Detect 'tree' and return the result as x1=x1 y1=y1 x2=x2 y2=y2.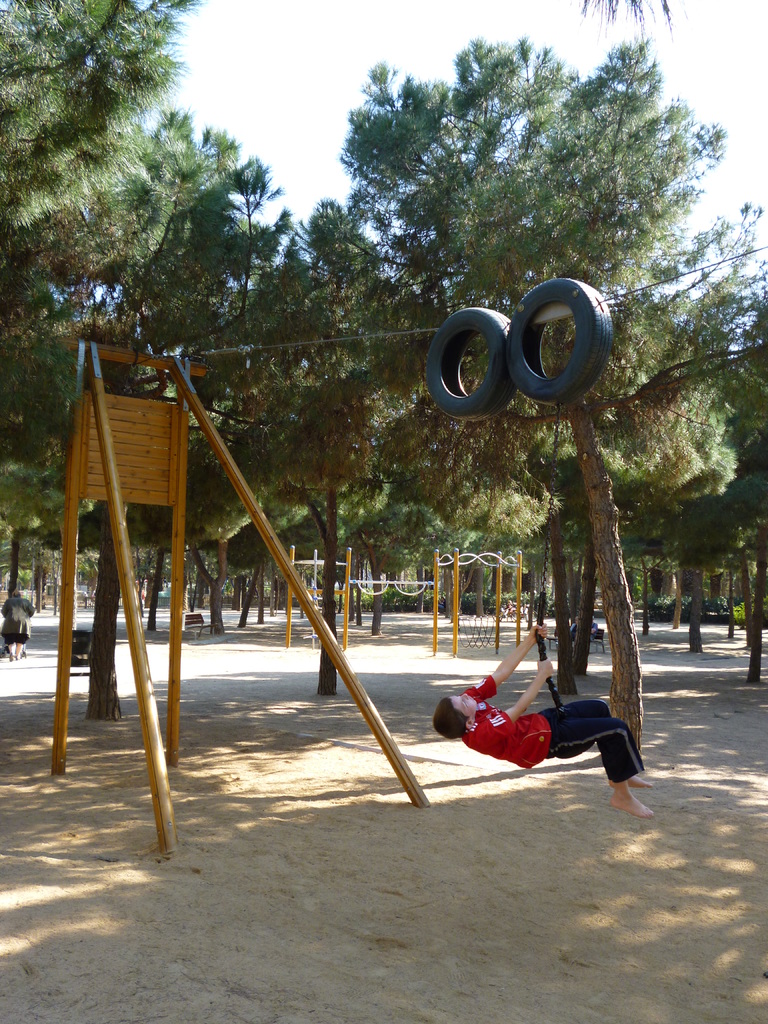
x1=502 y1=259 x2=734 y2=657.
